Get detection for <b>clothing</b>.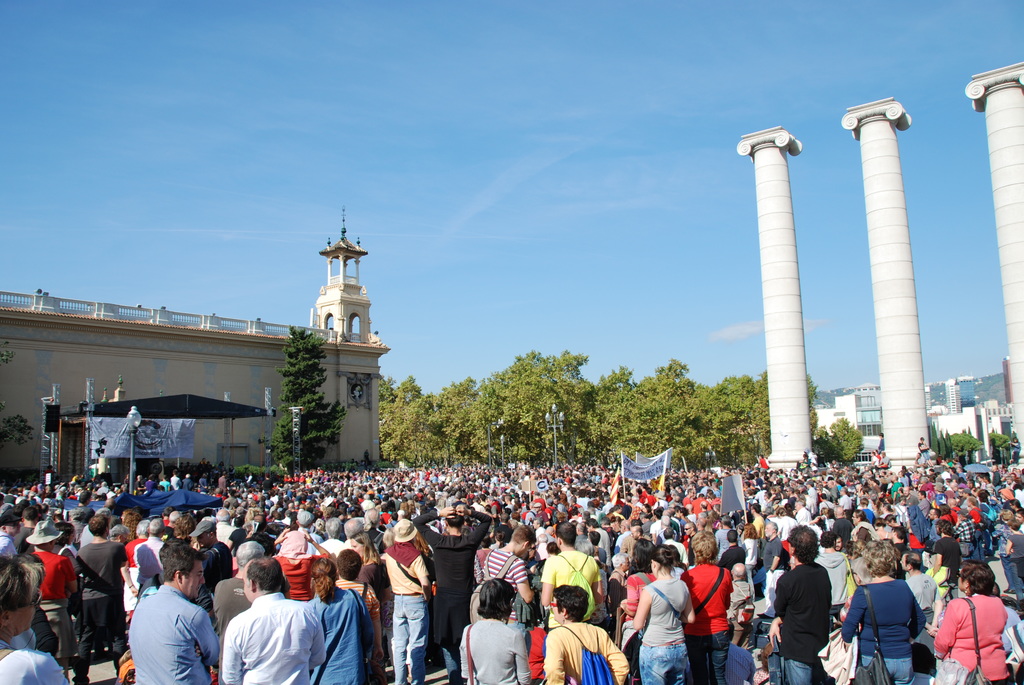
Detection: Rect(639, 640, 692, 684).
